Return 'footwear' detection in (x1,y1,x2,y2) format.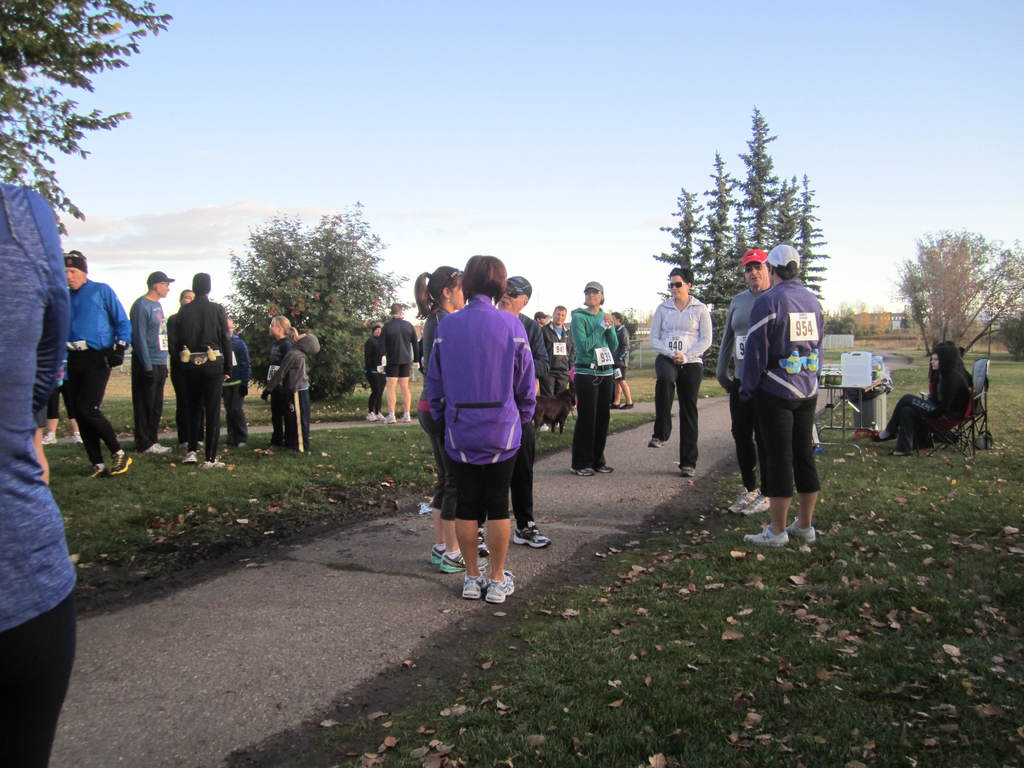
(385,412,396,427).
